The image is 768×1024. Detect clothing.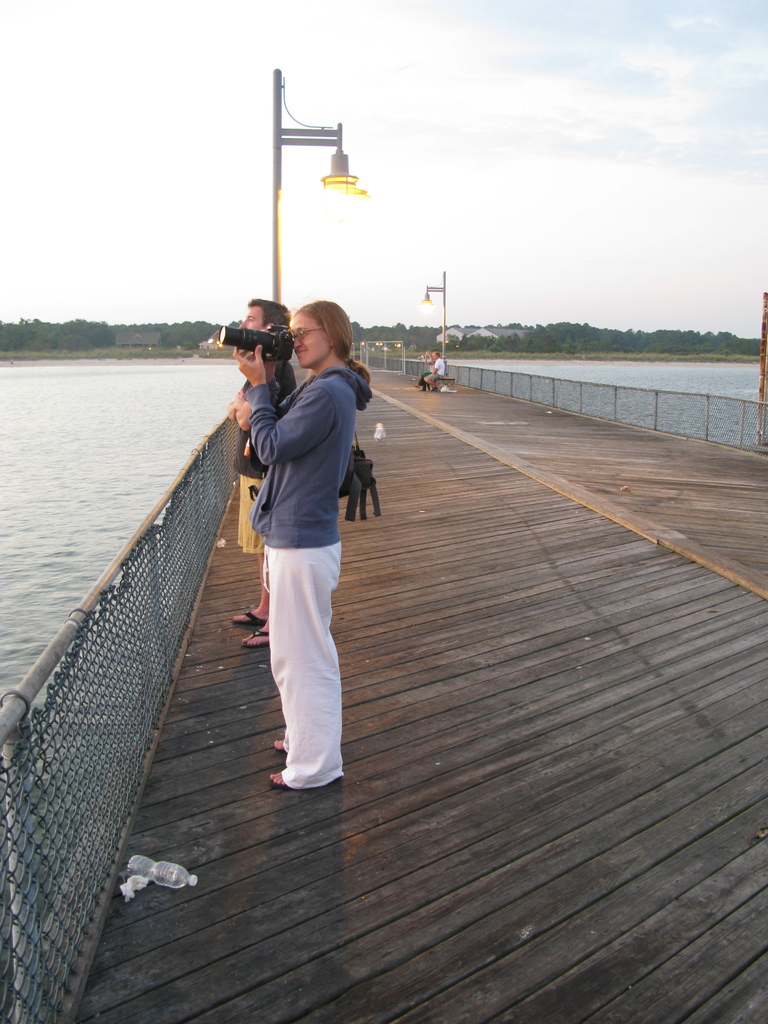
Detection: box(229, 332, 362, 755).
